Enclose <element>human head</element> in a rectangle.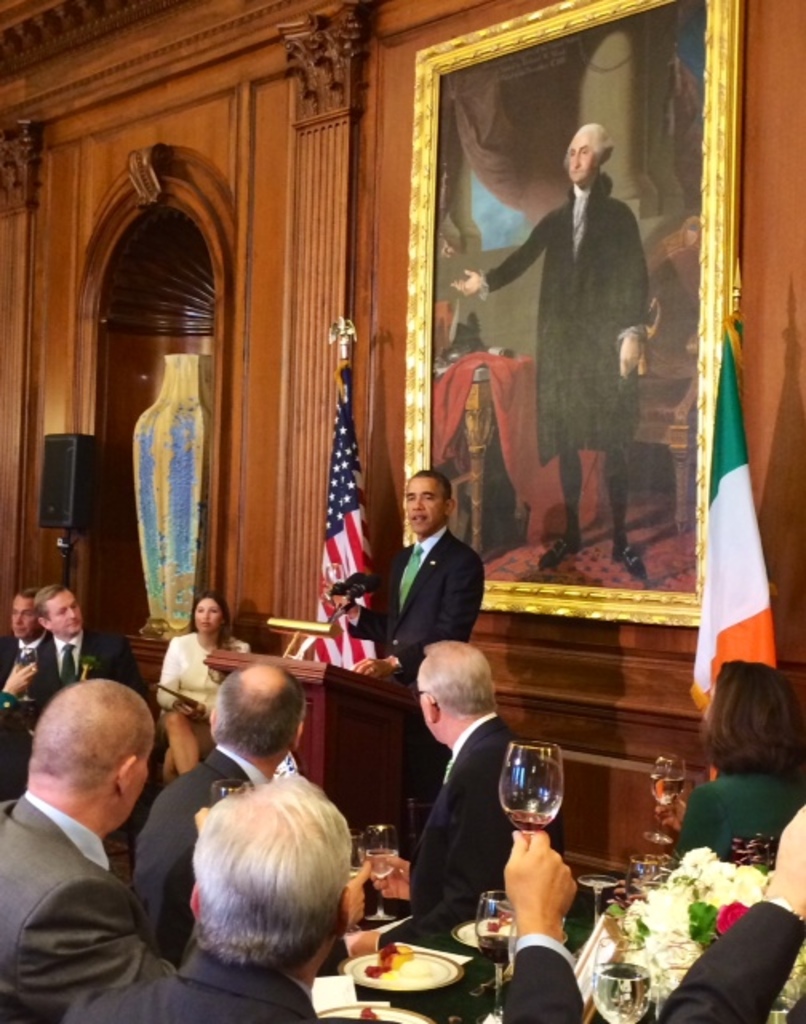
<region>560, 122, 617, 190</region>.
